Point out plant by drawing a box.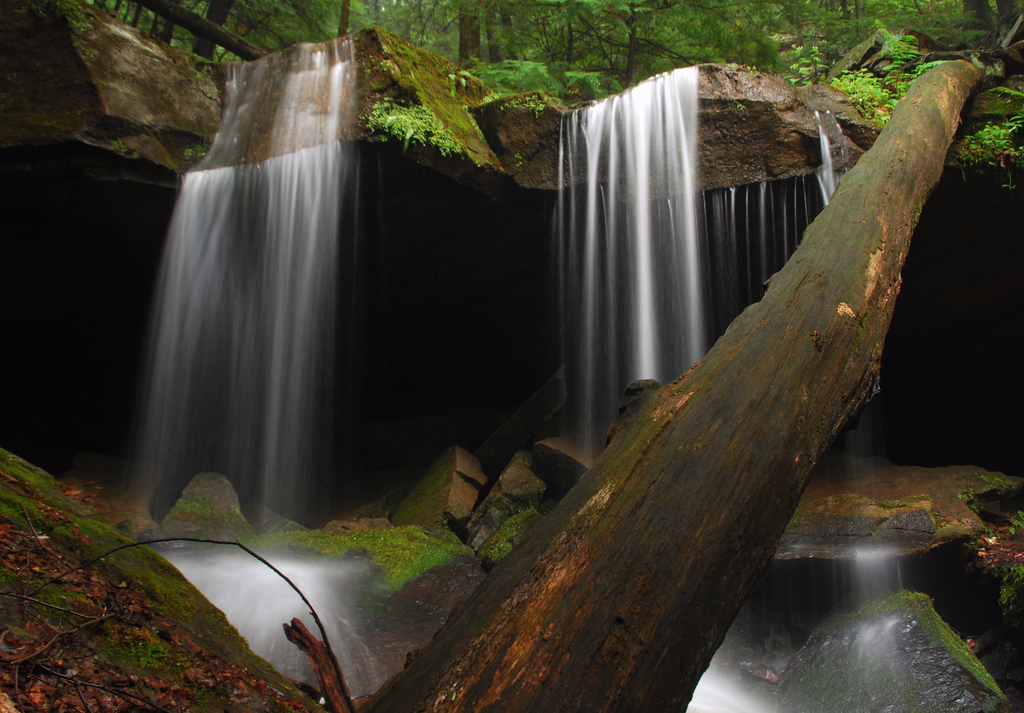
locate(962, 538, 982, 550).
